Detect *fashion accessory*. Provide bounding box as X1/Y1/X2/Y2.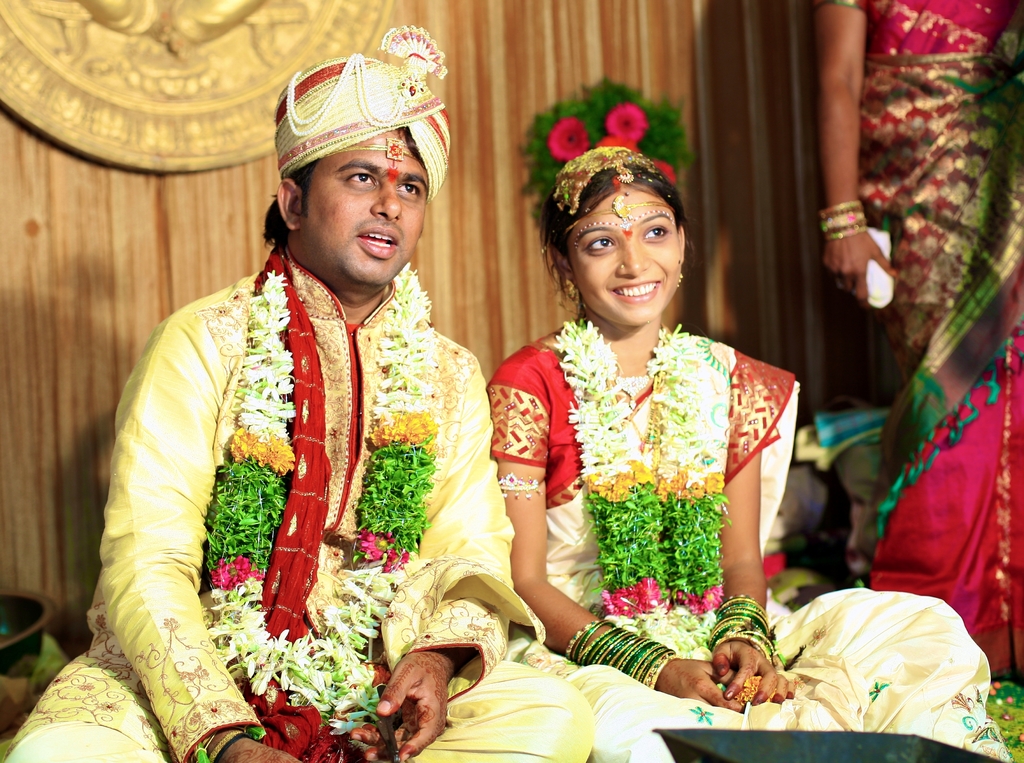
196/734/247/762.
